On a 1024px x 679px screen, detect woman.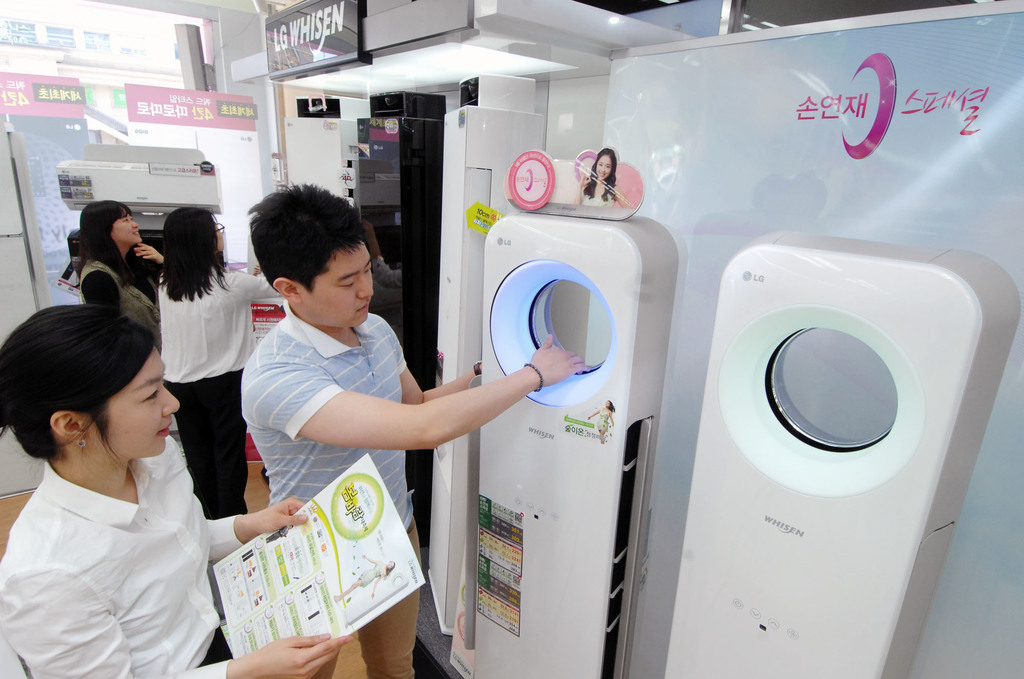
pyautogui.locateOnScreen(73, 198, 168, 359).
